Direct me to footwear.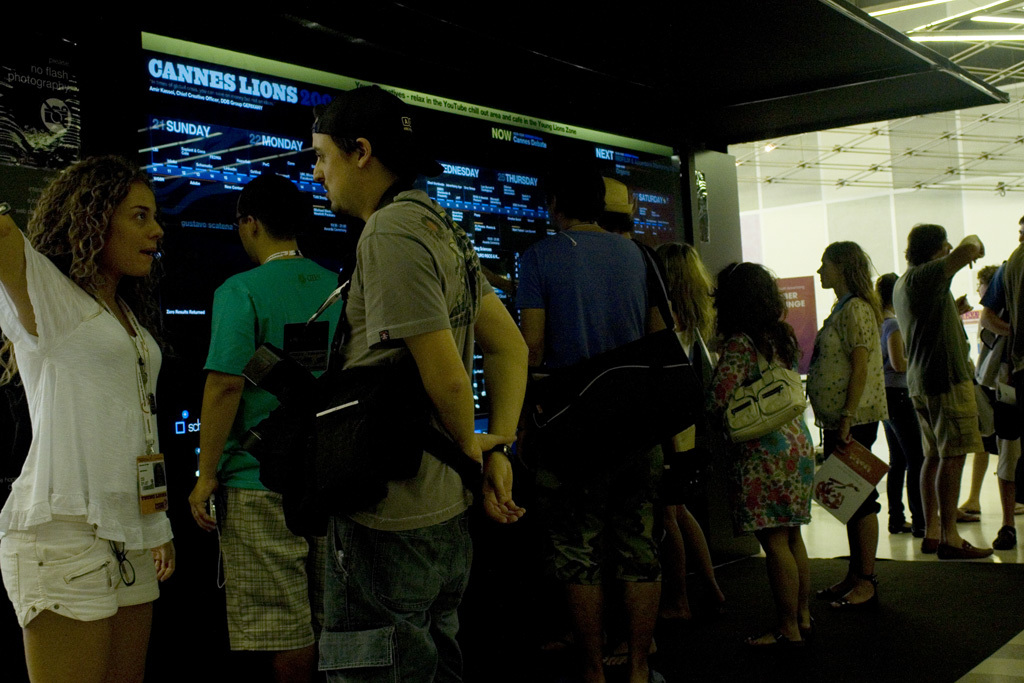
Direction: 954,505,980,518.
